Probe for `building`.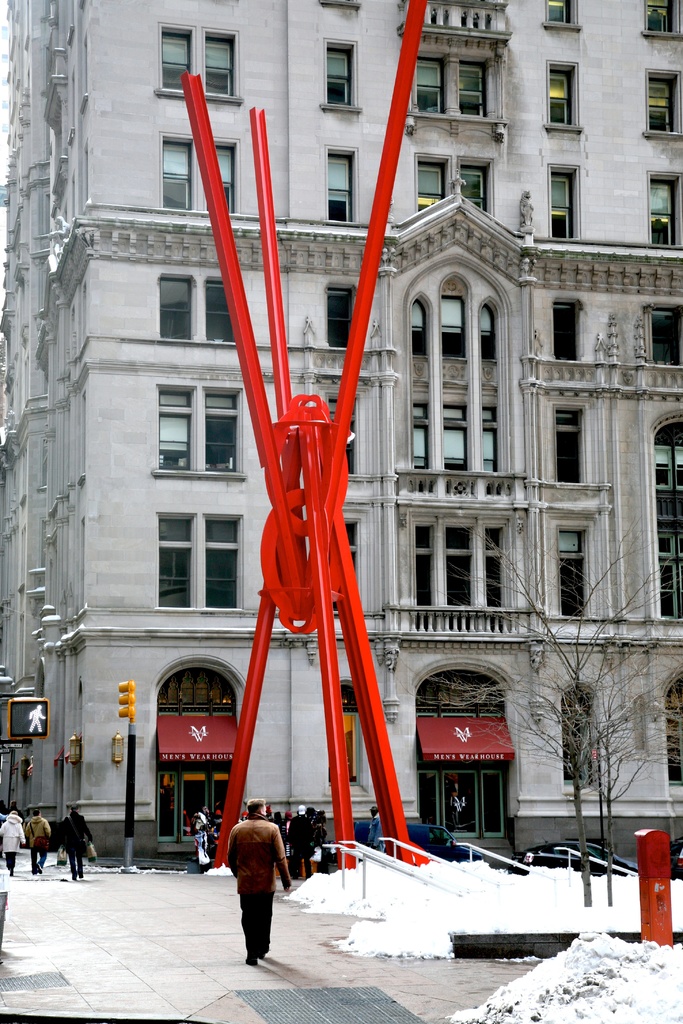
Probe result: bbox=[0, 0, 682, 862].
